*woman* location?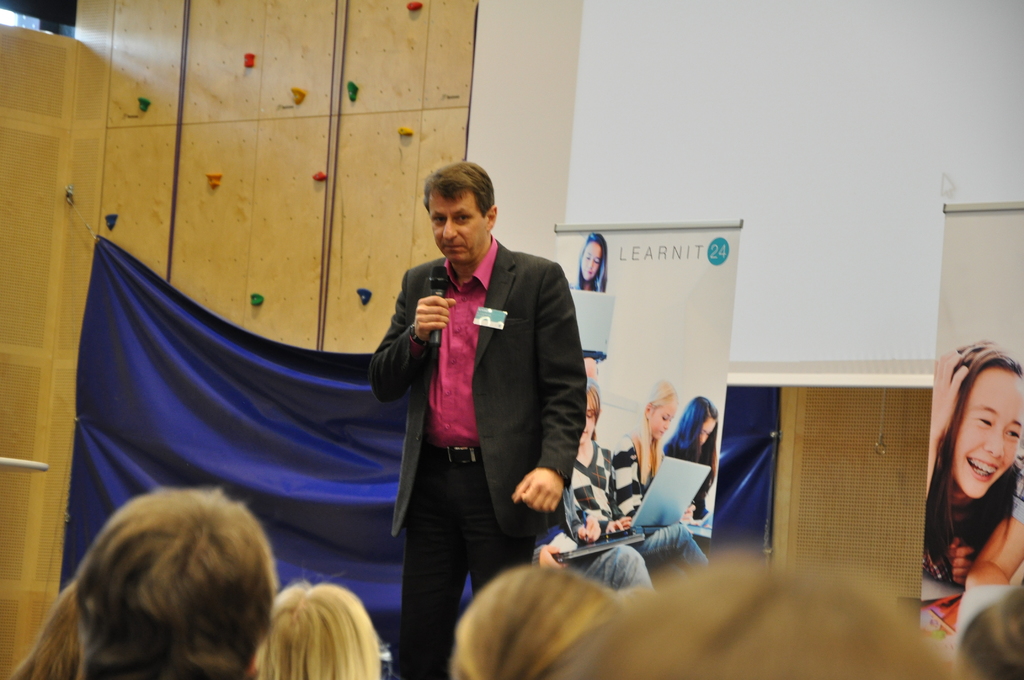
(x1=605, y1=380, x2=681, y2=515)
